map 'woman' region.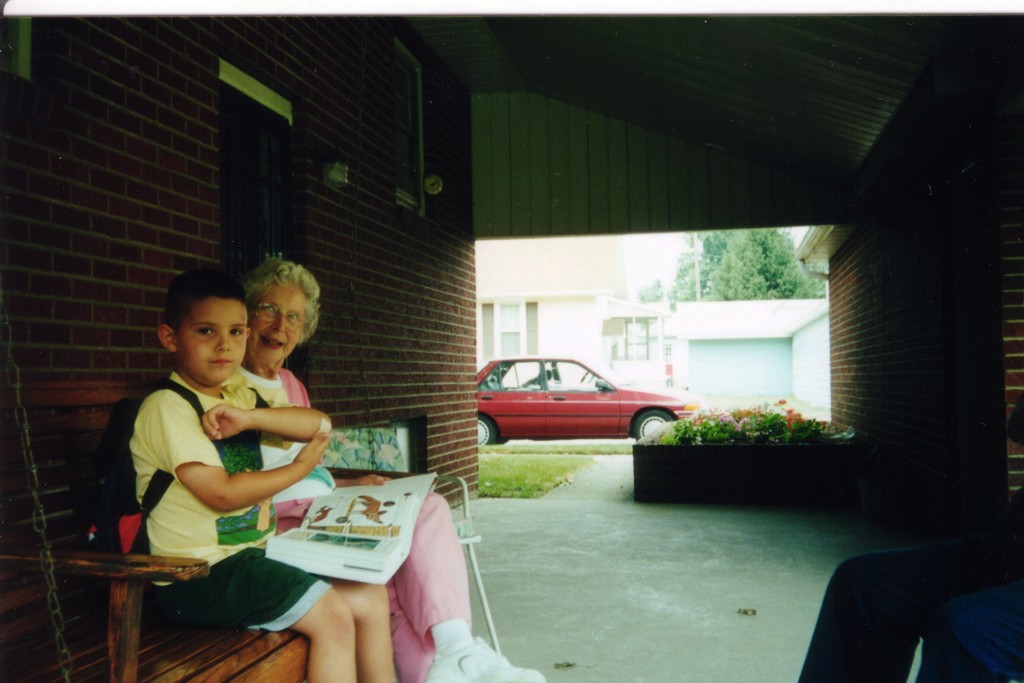
Mapped to [left=250, top=260, right=540, bottom=682].
